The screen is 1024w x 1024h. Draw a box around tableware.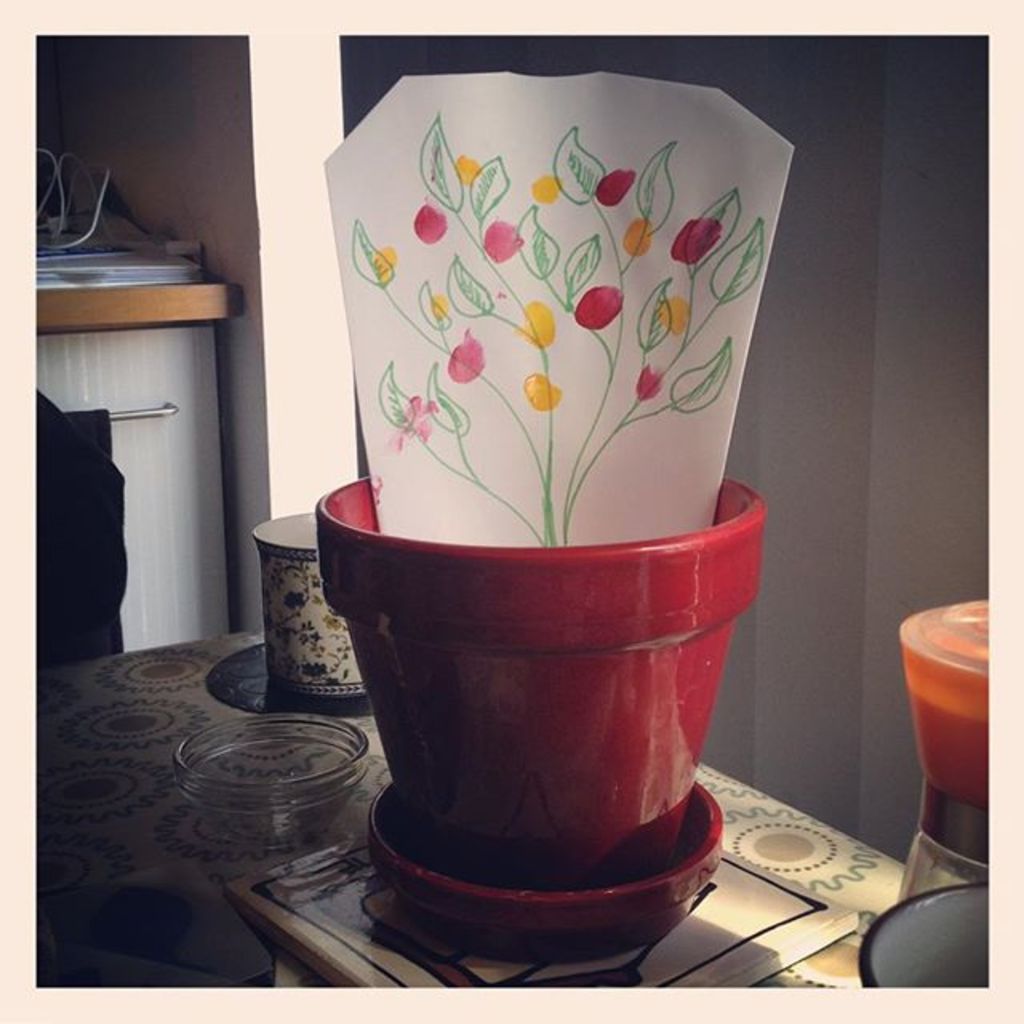
crop(170, 712, 378, 850).
